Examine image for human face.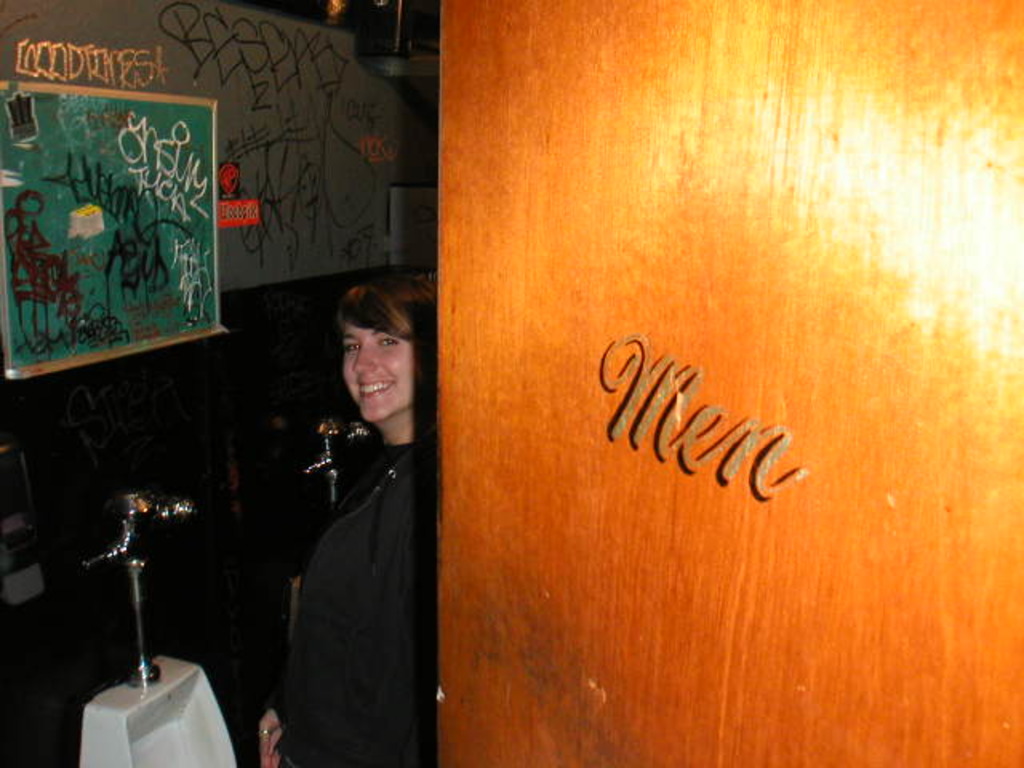
Examination result: l=344, t=323, r=426, b=421.
